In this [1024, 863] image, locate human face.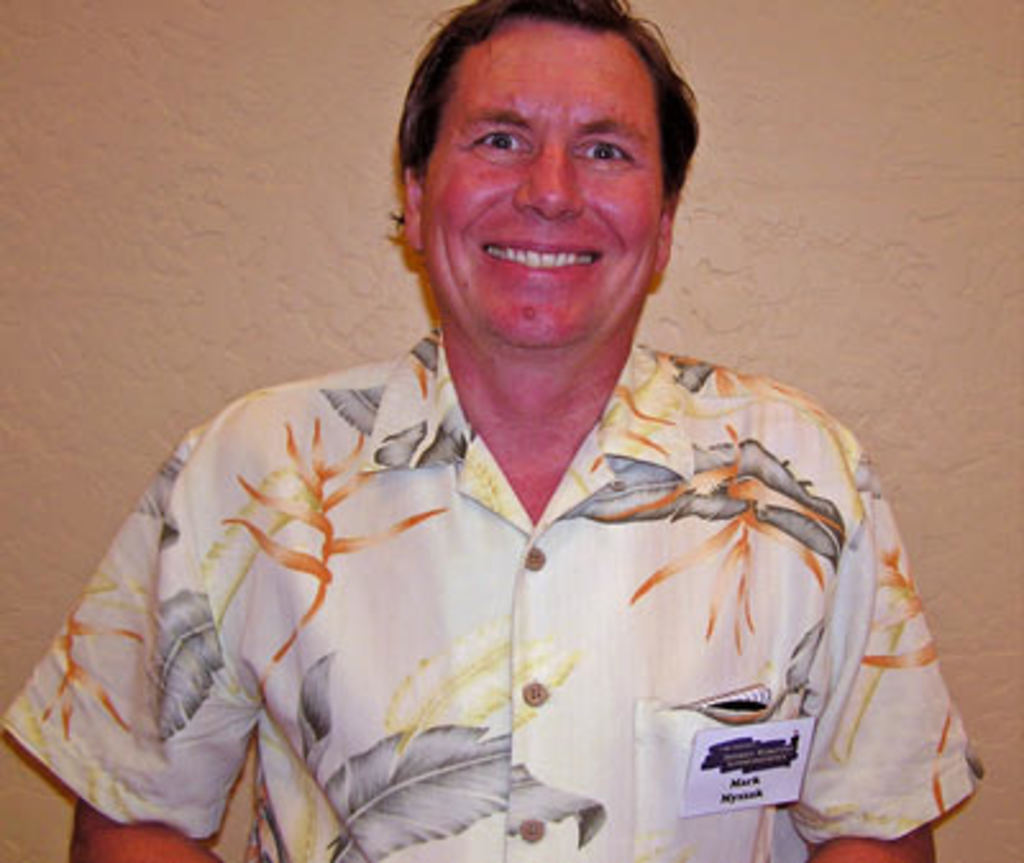
Bounding box: (left=425, top=20, right=658, bottom=348).
